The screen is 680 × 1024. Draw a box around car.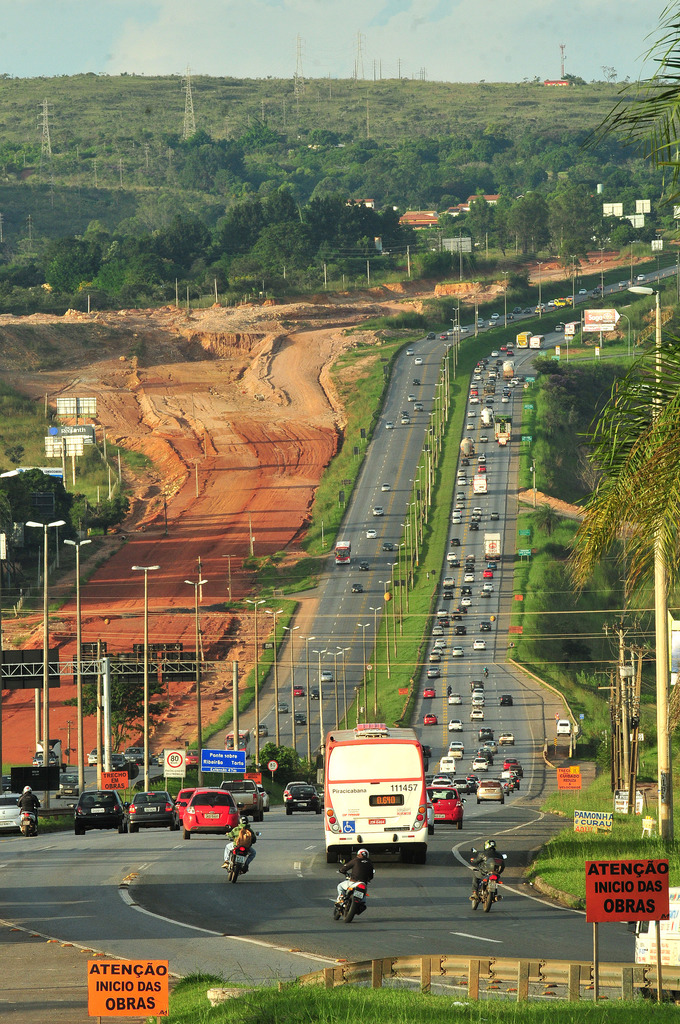
locate(423, 746, 432, 760).
